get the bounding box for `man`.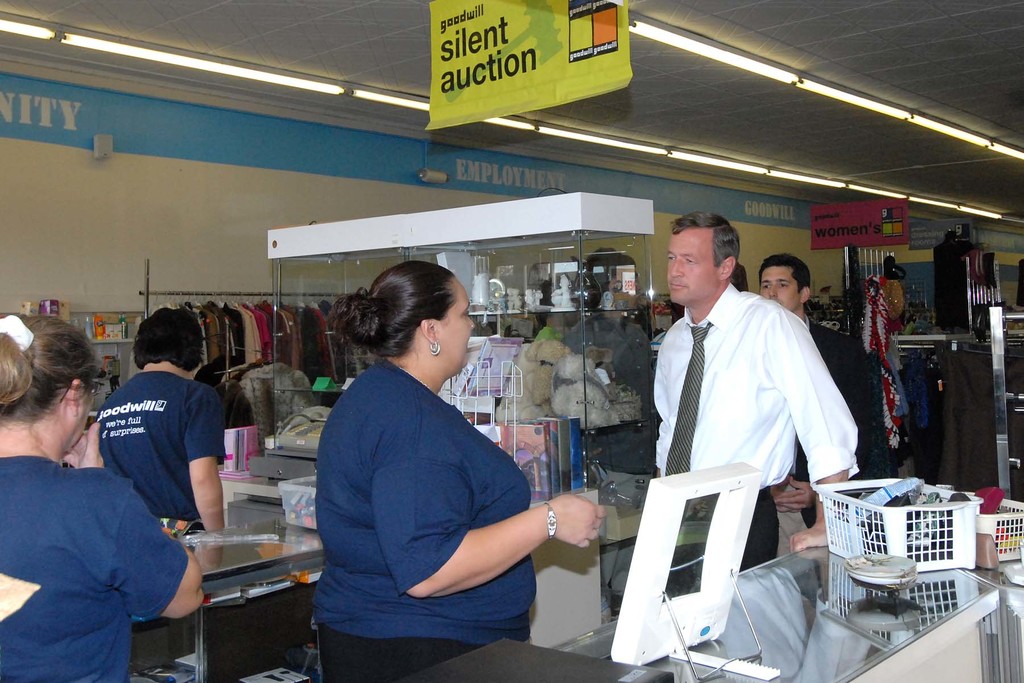
[left=751, top=254, right=886, bottom=561].
